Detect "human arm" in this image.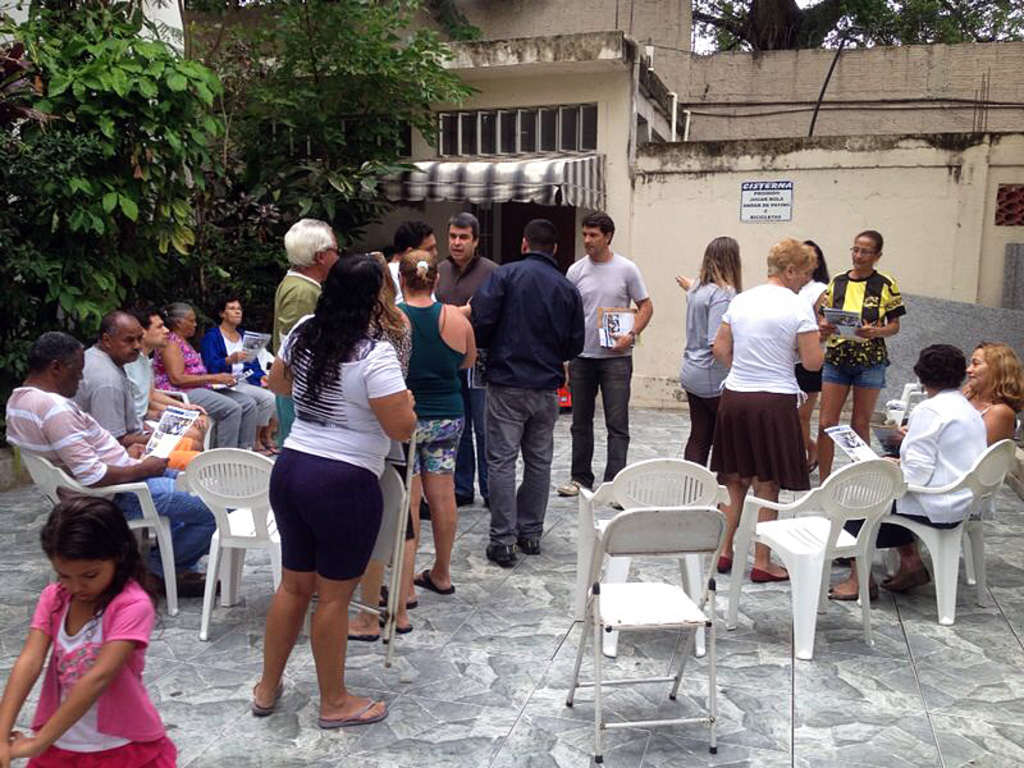
Detection: 892, 406, 941, 488.
